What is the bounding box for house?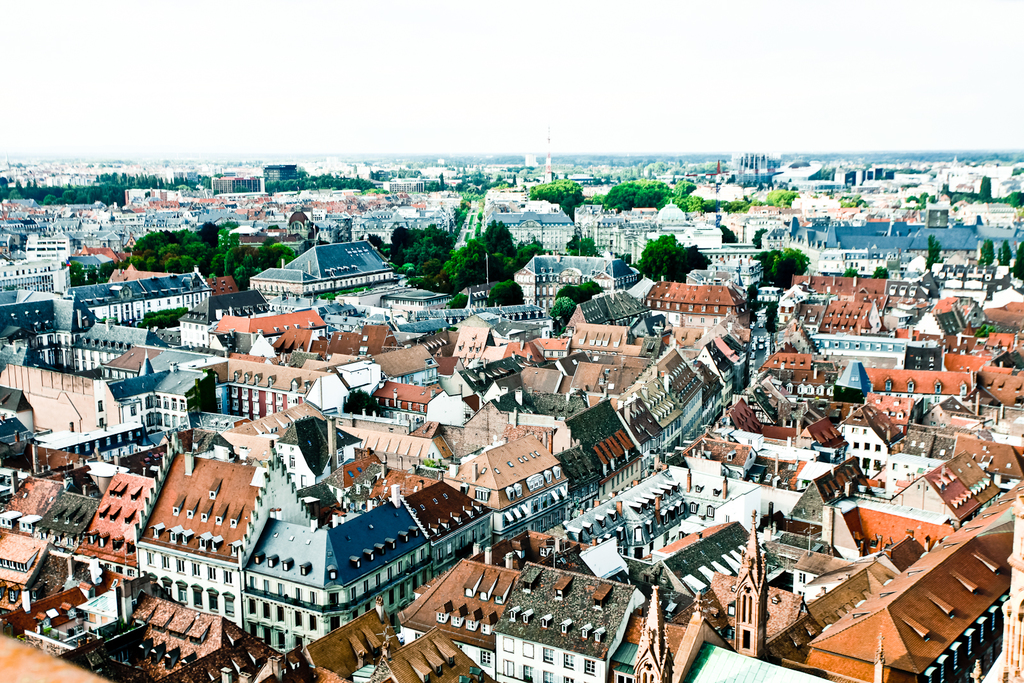
[804,527,1010,682].
